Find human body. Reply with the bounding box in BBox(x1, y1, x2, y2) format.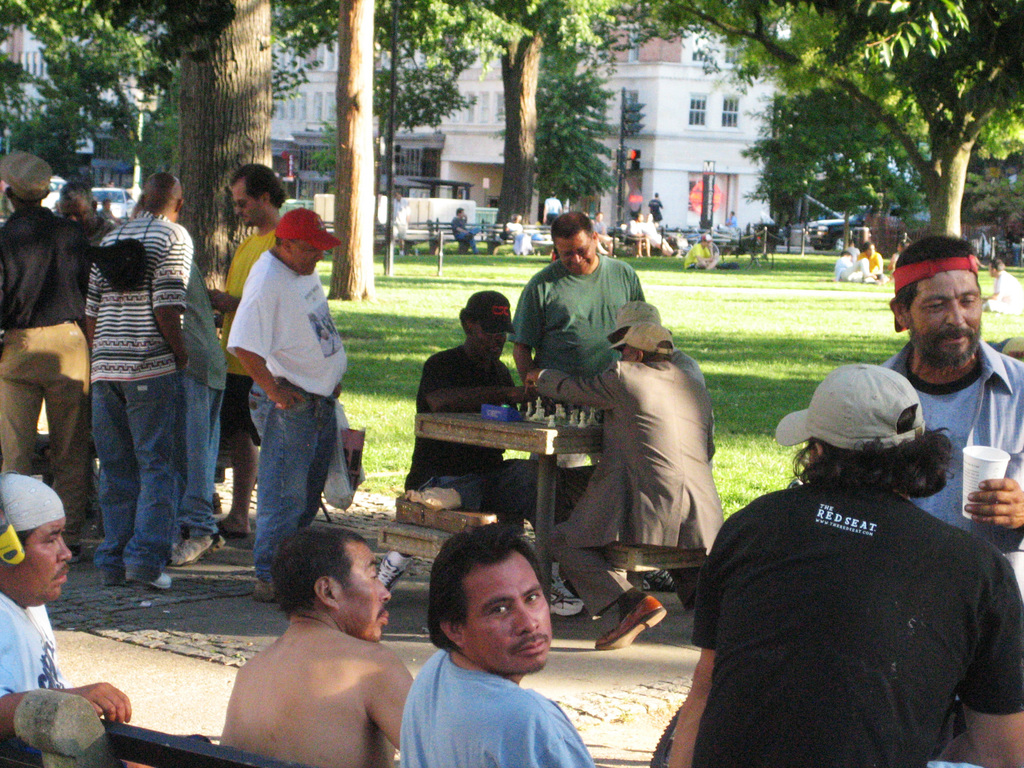
BBox(54, 178, 118, 286).
